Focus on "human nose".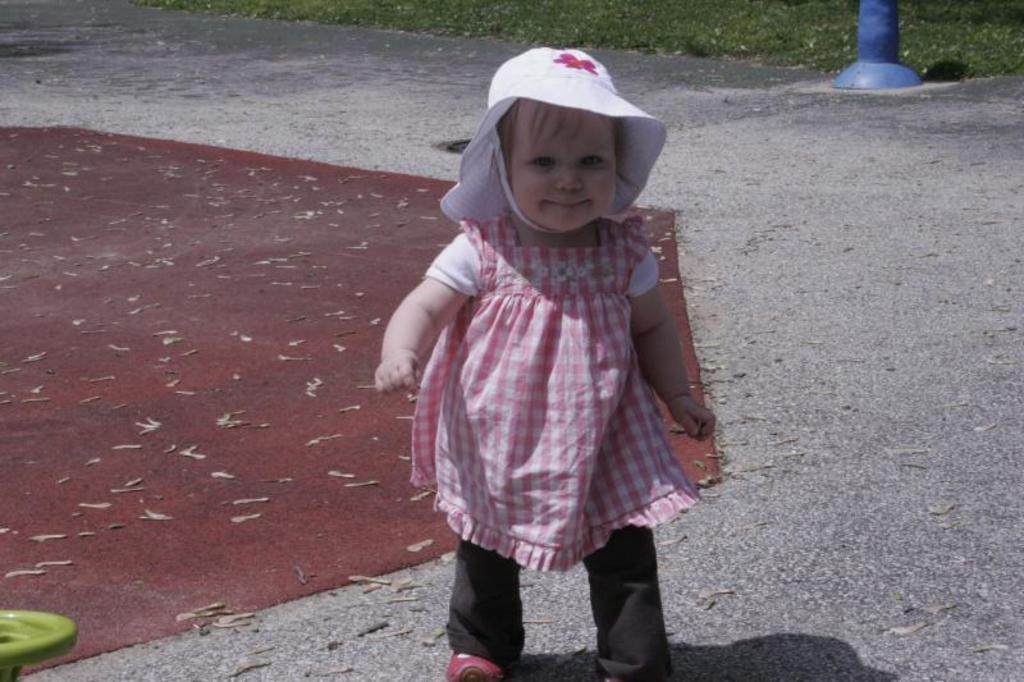
Focused at box=[554, 160, 584, 192].
